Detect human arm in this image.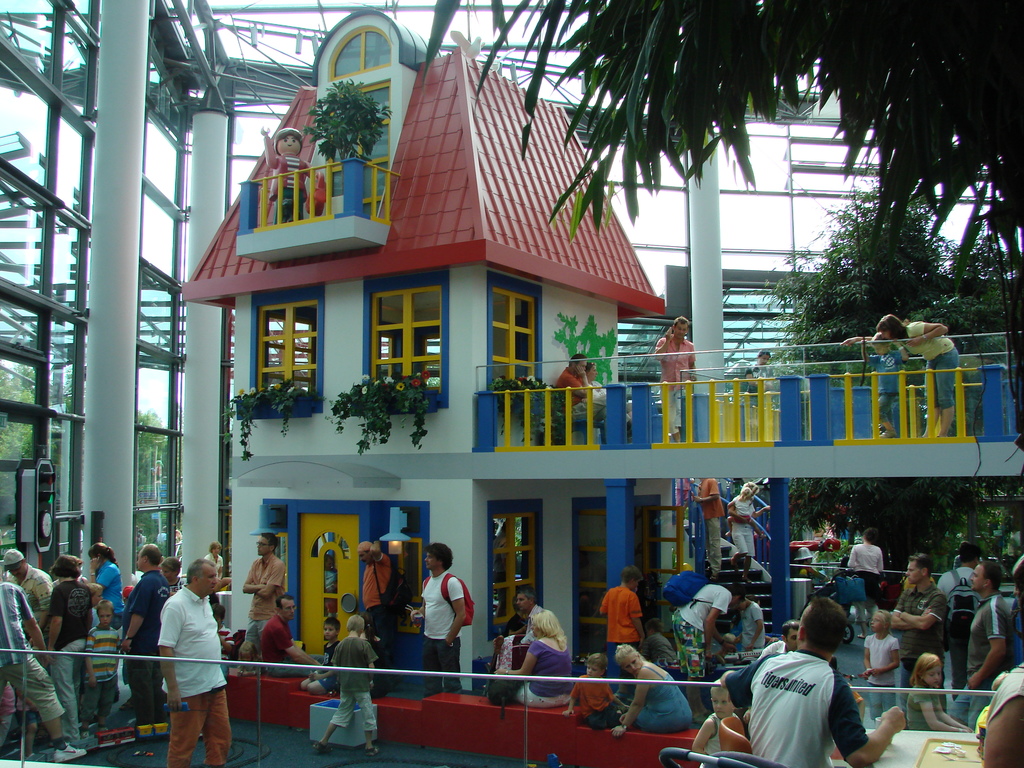
Detection: 689, 348, 698, 375.
